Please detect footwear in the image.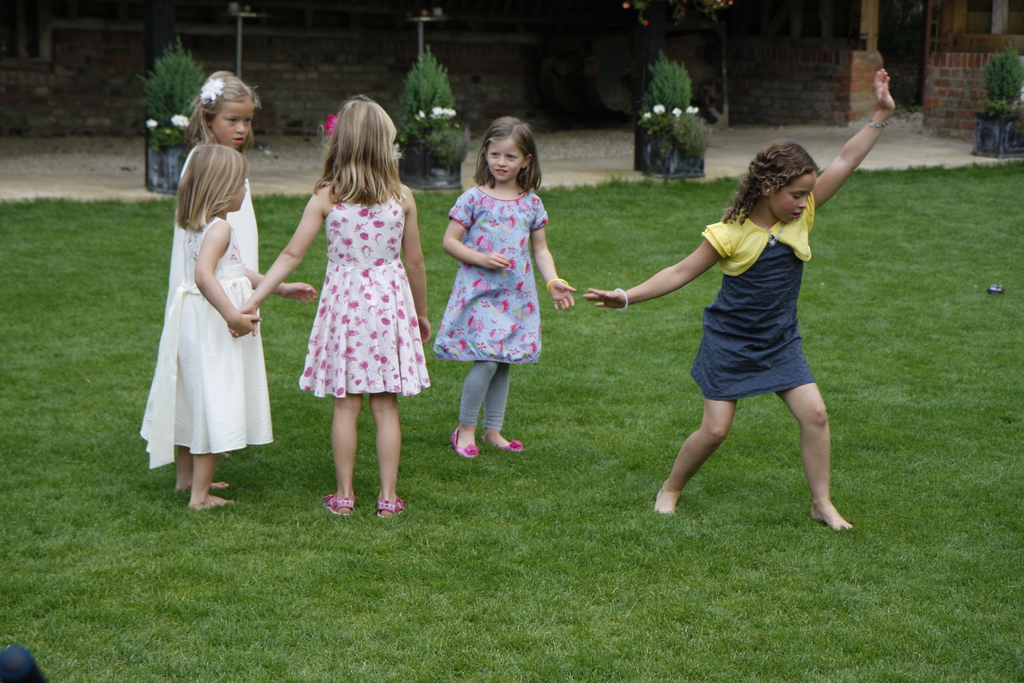
Rect(451, 427, 479, 458).
